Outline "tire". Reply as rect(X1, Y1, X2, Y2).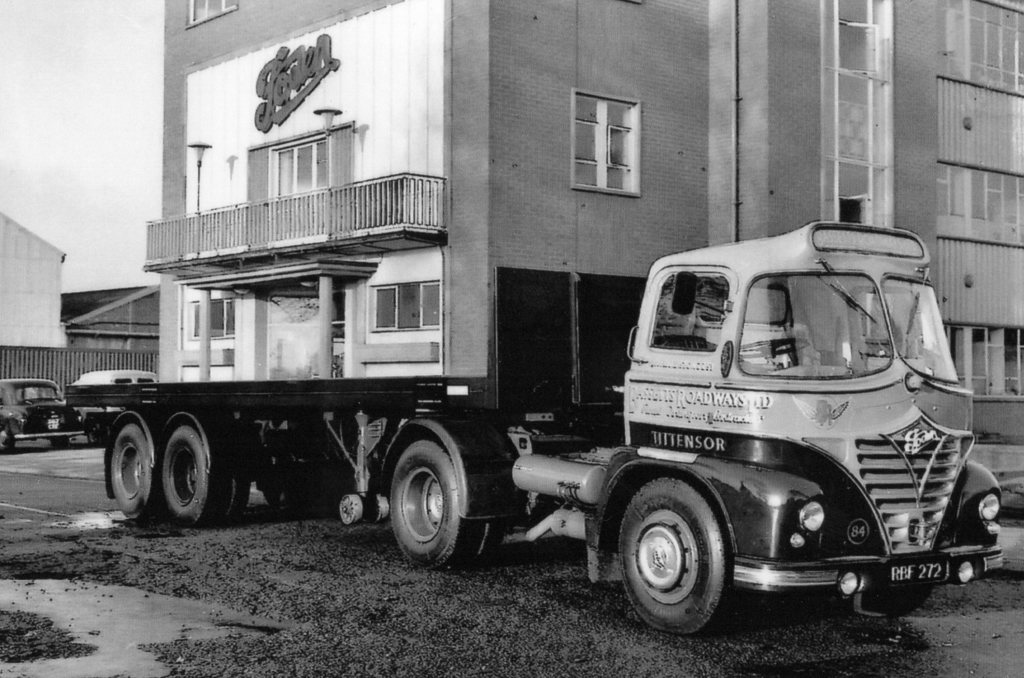
rect(223, 424, 255, 523).
